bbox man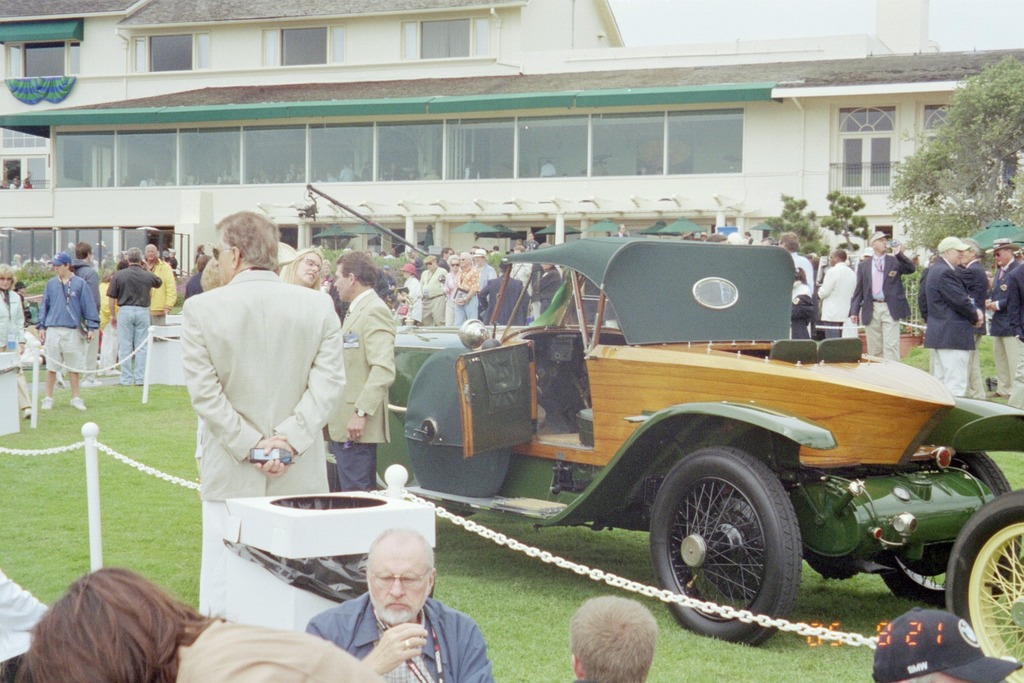
box=[178, 211, 342, 500]
